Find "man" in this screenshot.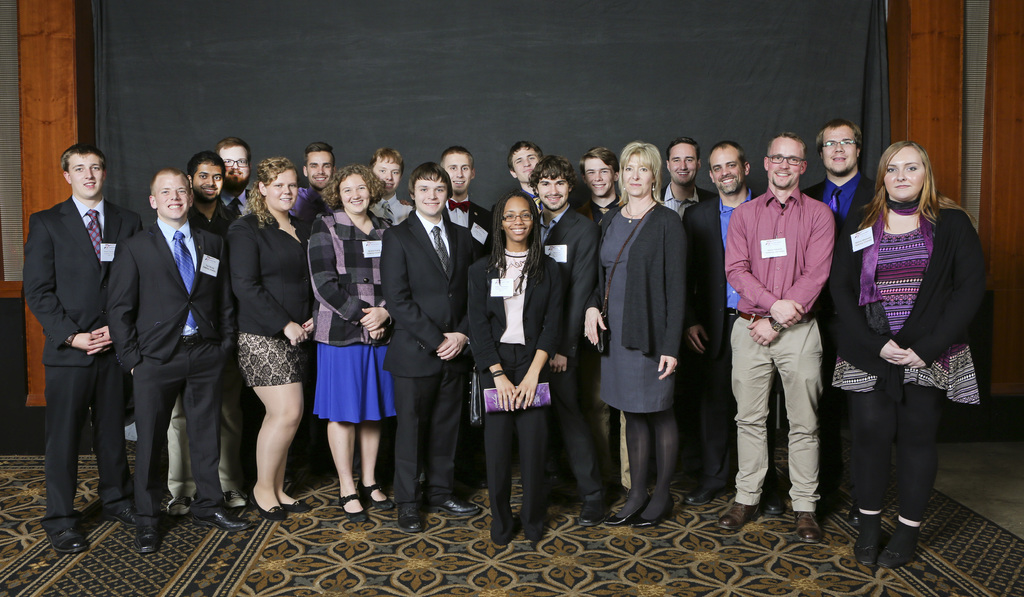
The bounding box for "man" is {"left": 20, "top": 146, "right": 142, "bottom": 556}.
